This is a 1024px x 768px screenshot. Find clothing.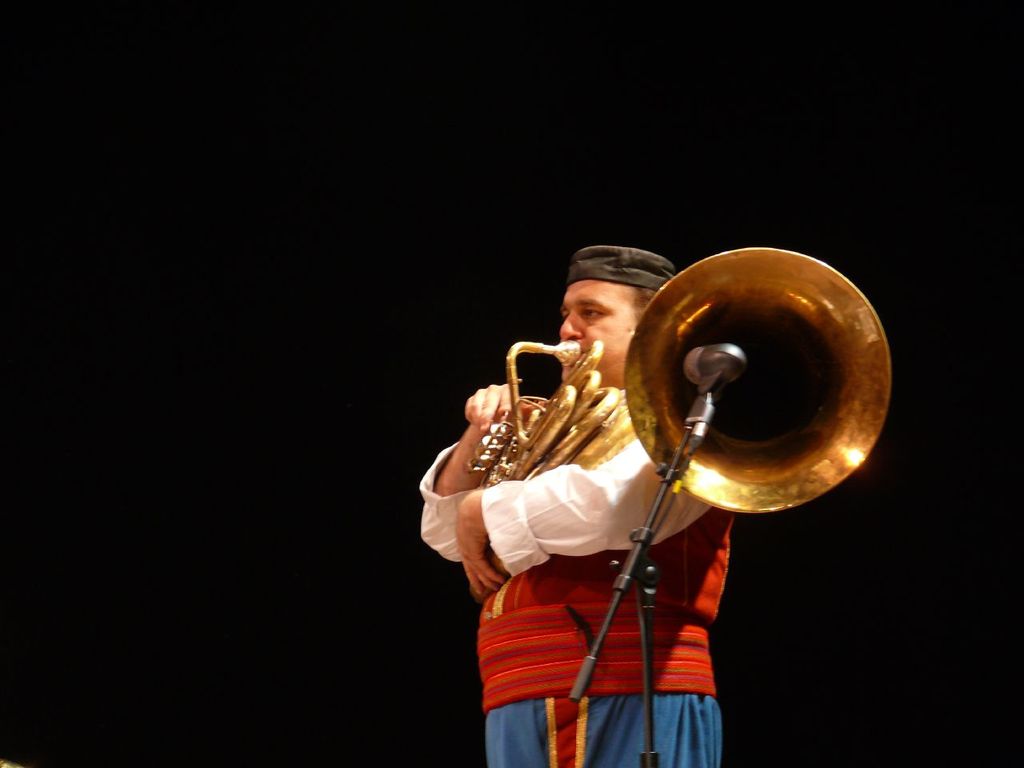
Bounding box: Rect(412, 378, 750, 767).
